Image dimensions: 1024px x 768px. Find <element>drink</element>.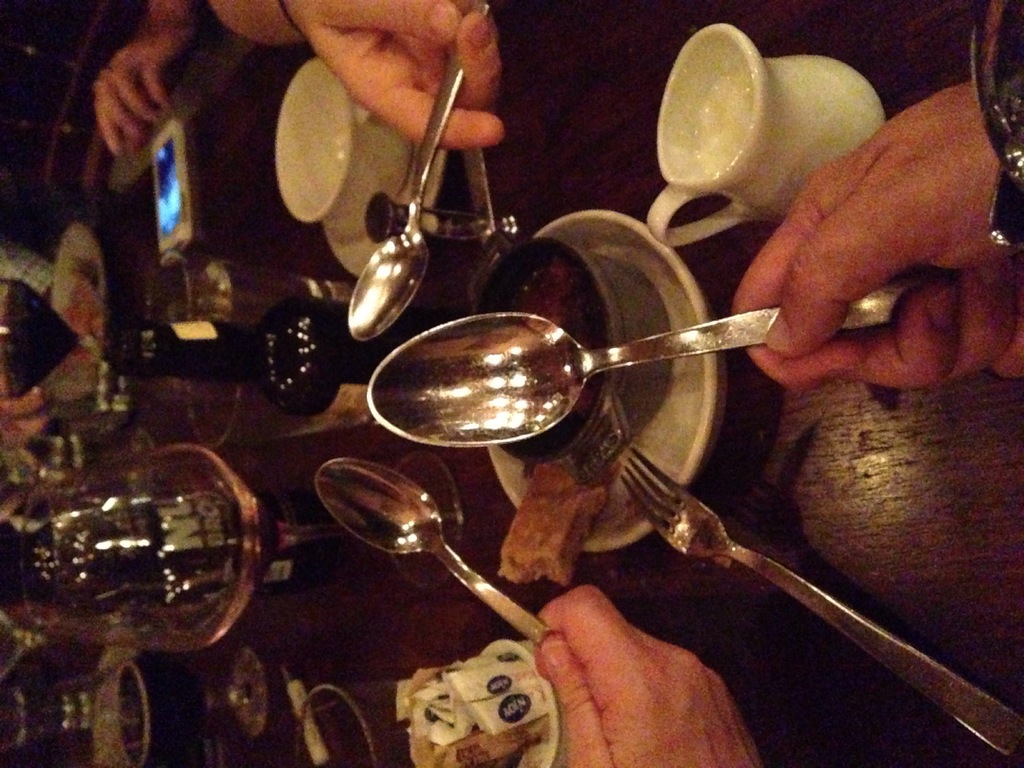
<box>193,263,333,326</box>.
